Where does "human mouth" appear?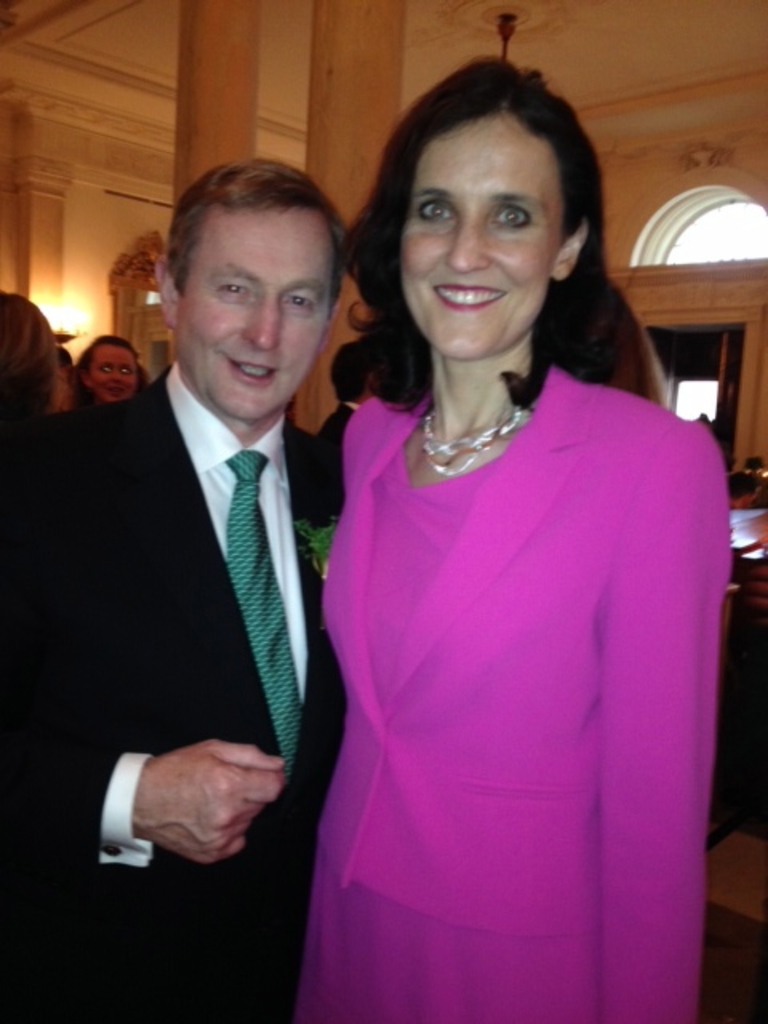
Appears at bbox(437, 274, 517, 307).
